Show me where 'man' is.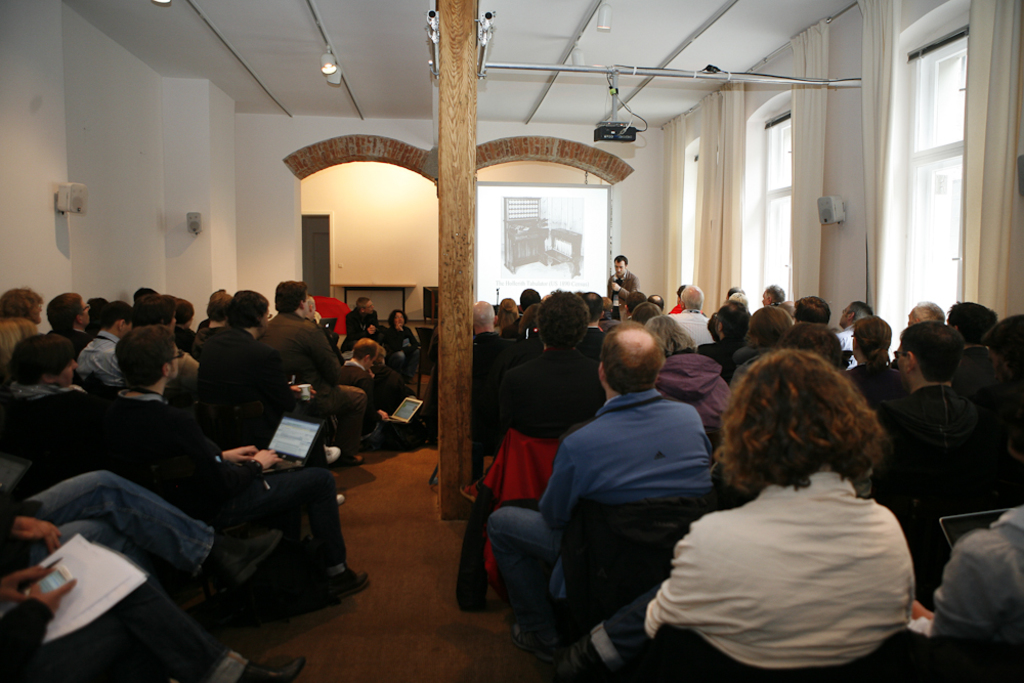
'man' is at region(910, 296, 946, 324).
